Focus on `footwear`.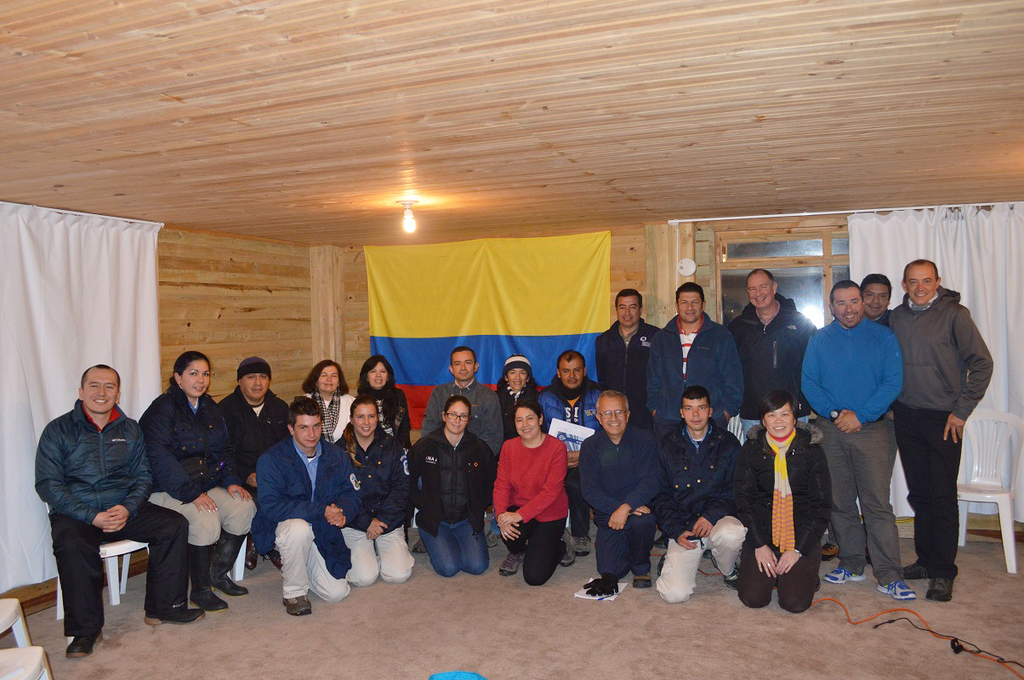
Focused at 498,555,526,579.
